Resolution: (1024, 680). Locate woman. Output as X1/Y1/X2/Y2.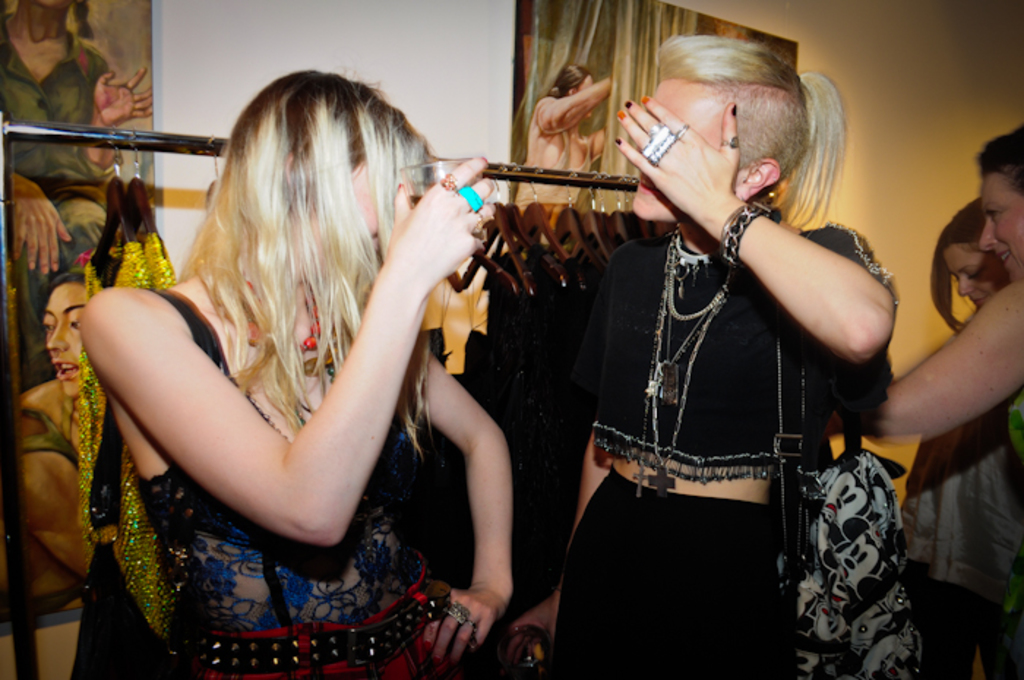
818/127/1023/679.
